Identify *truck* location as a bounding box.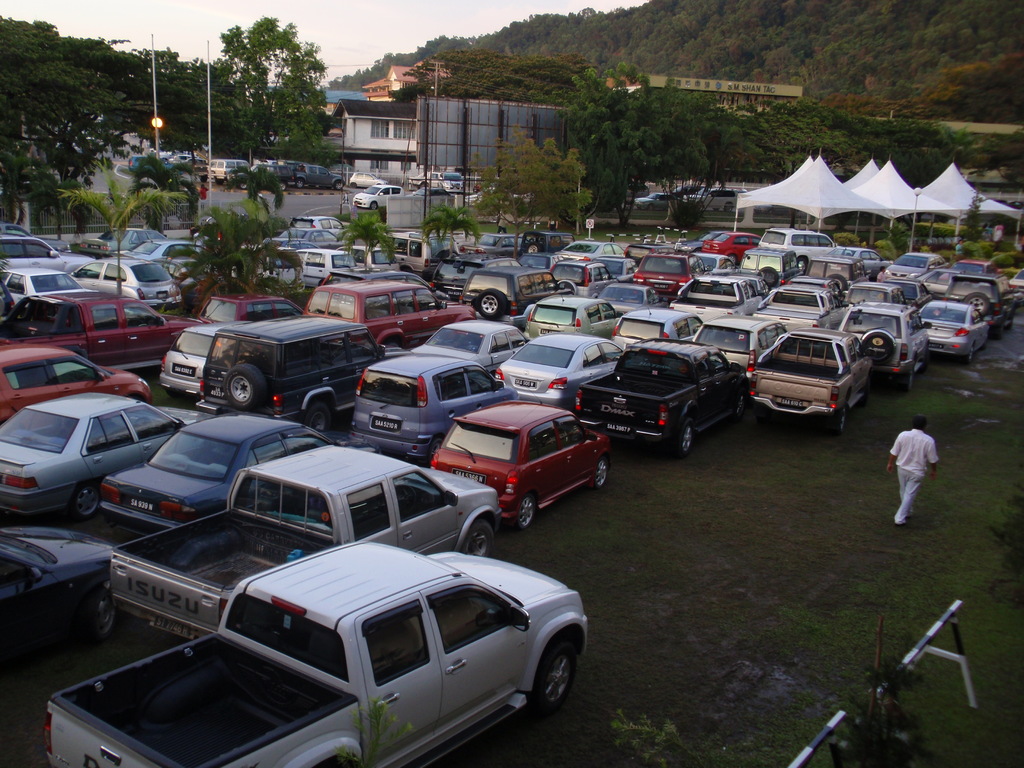
Rect(668, 270, 774, 321).
